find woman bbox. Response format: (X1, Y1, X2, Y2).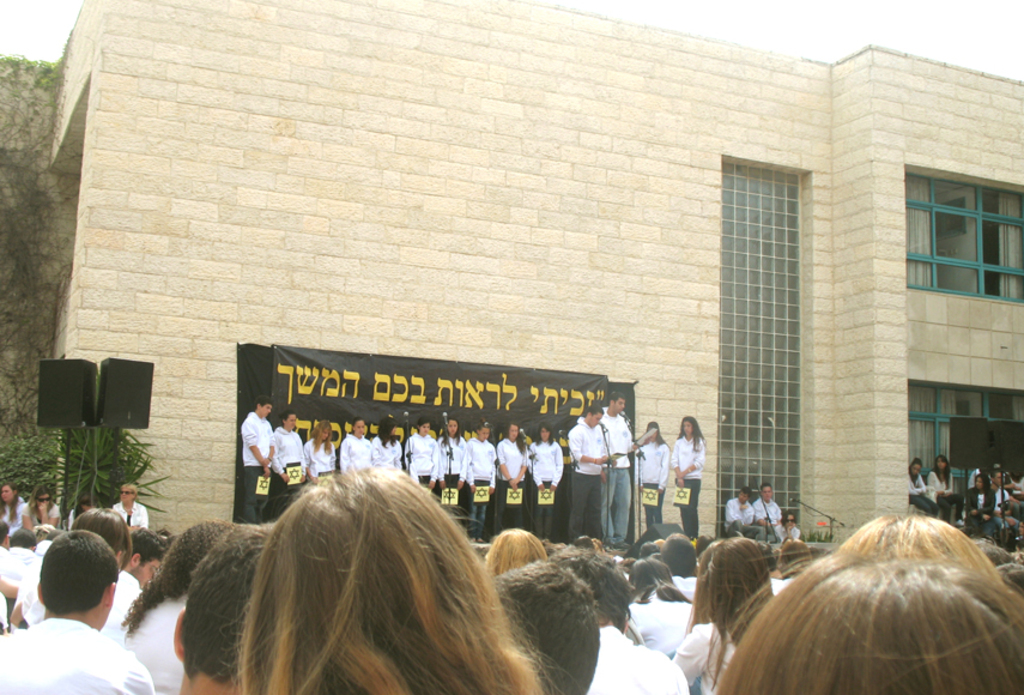
(465, 421, 496, 542).
